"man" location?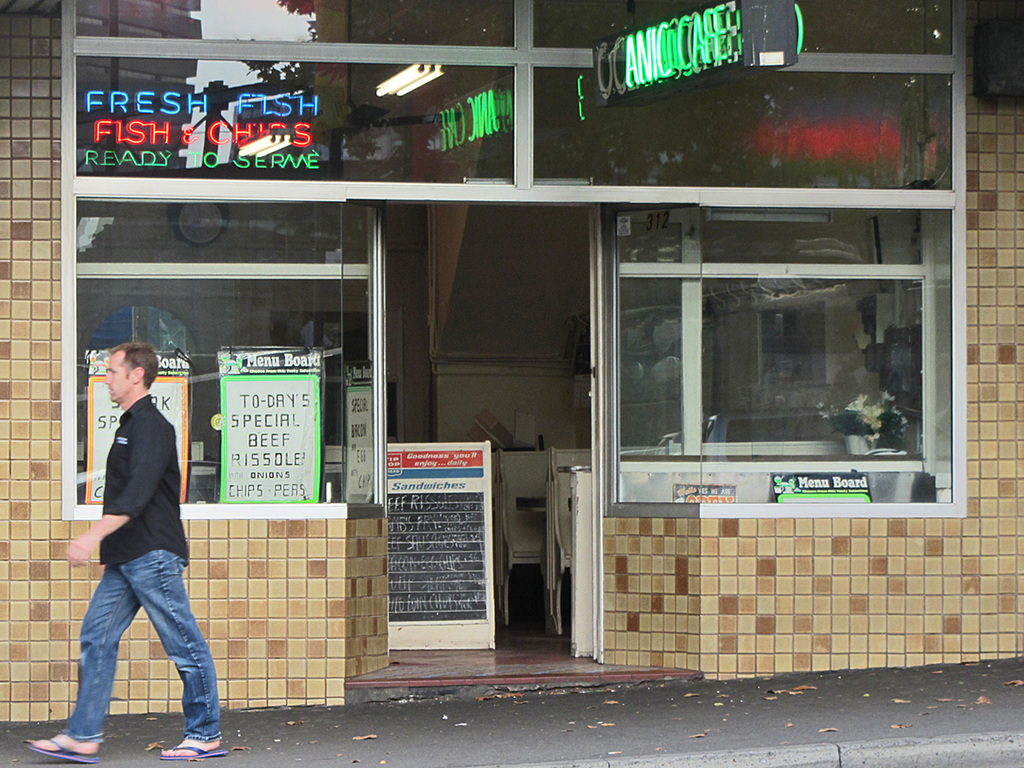
61/336/211/747
